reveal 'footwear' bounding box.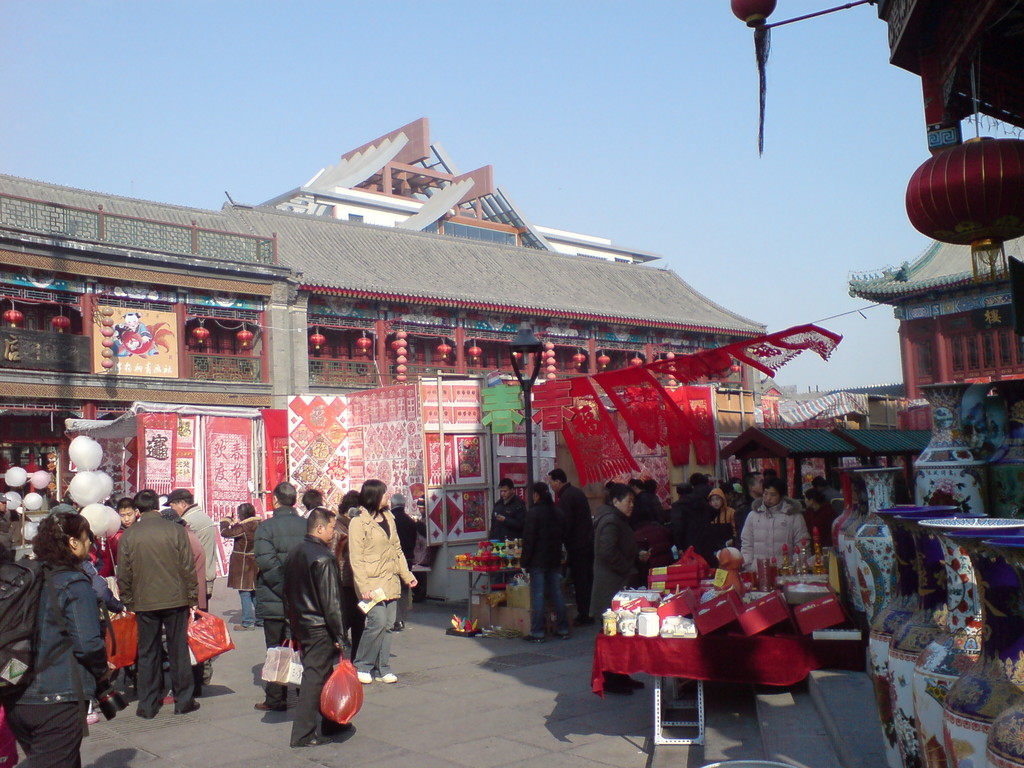
Revealed: locate(602, 675, 647, 697).
